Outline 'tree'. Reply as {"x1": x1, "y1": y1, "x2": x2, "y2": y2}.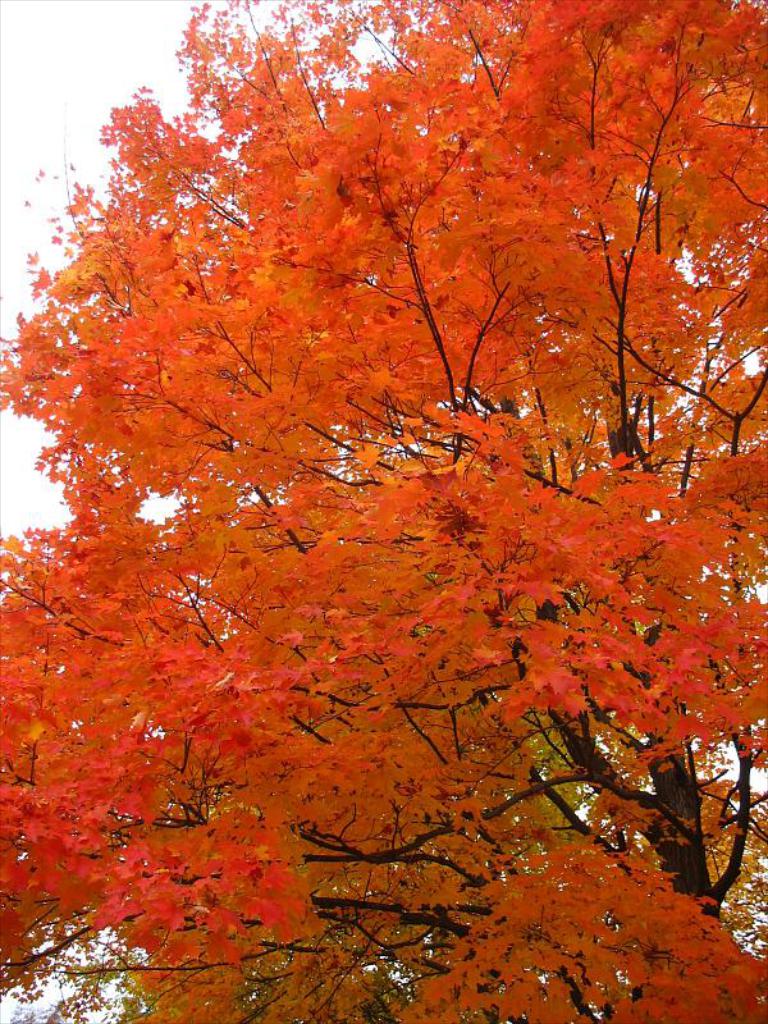
{"x1": 18, "y1": 0, "x2": 746, "y2": 1012}.
